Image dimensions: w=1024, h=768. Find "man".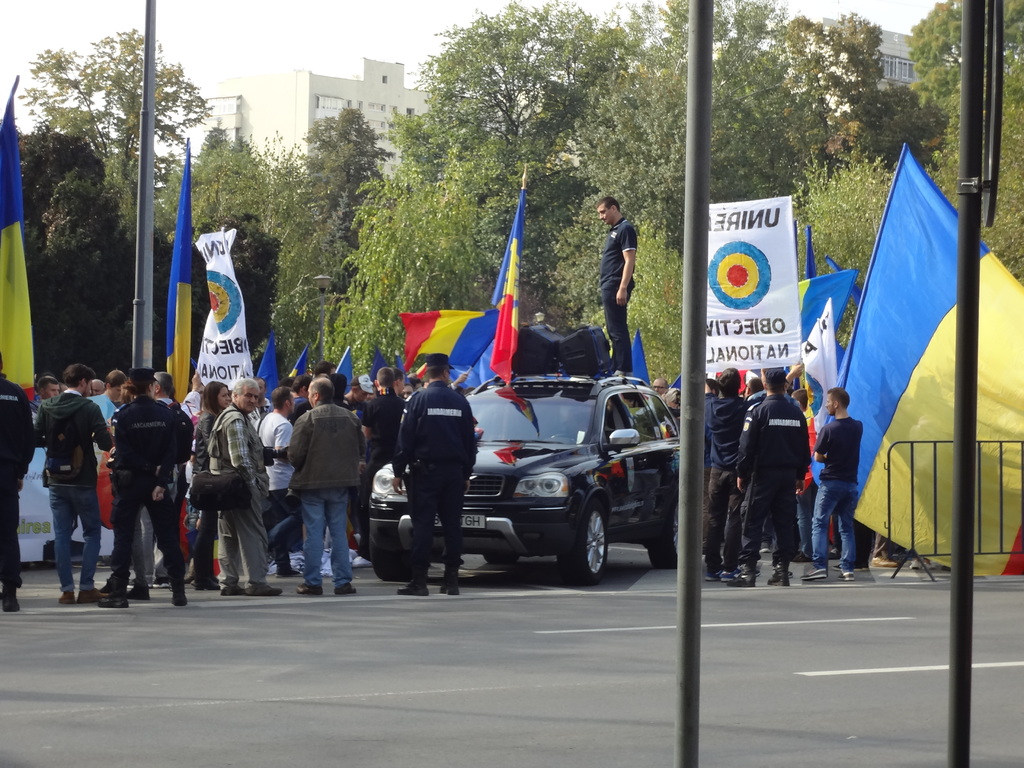
bbox=(0, 343, 35, 613).
